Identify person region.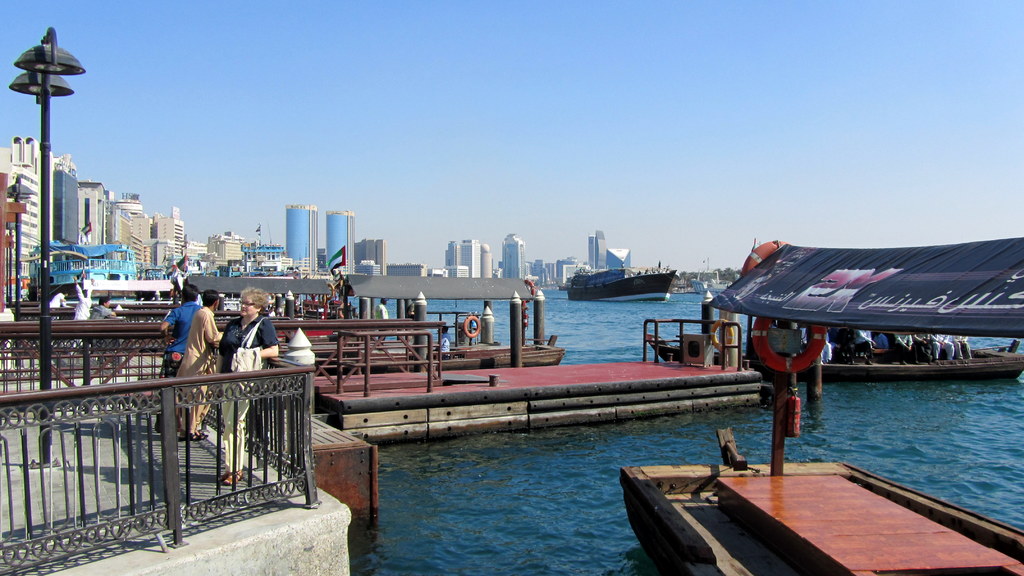
Region: [436, 328, 452, 362].
